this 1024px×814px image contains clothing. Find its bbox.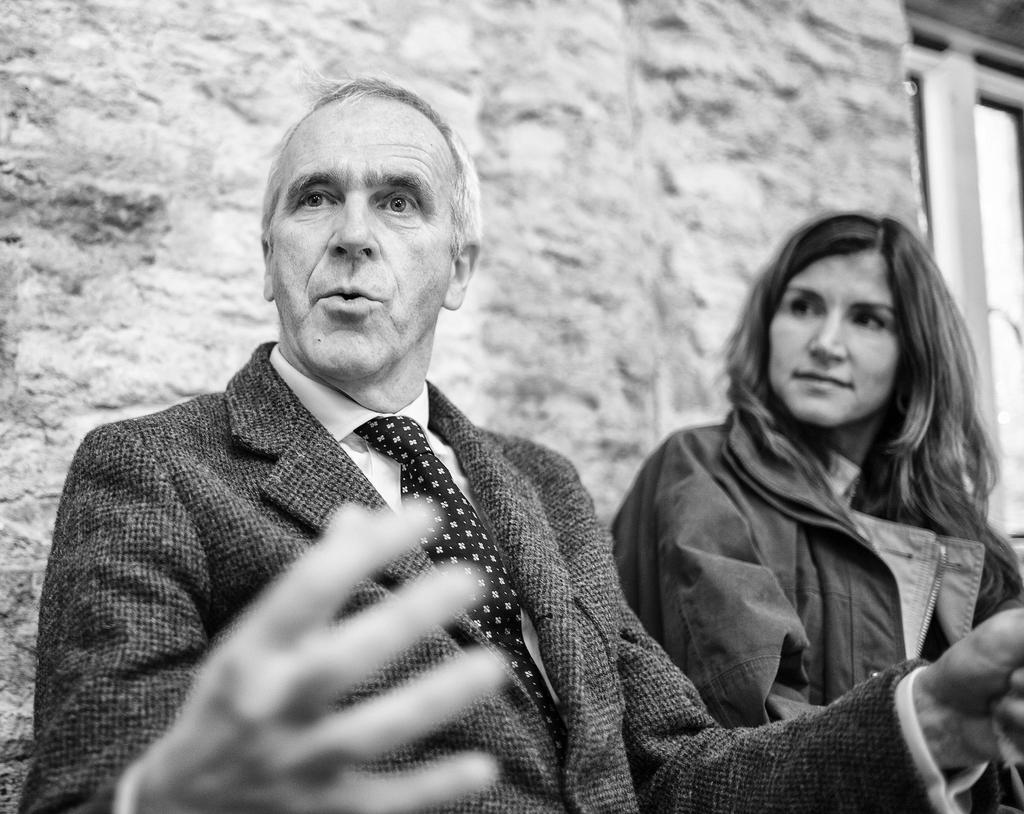
24:334:957:813.
